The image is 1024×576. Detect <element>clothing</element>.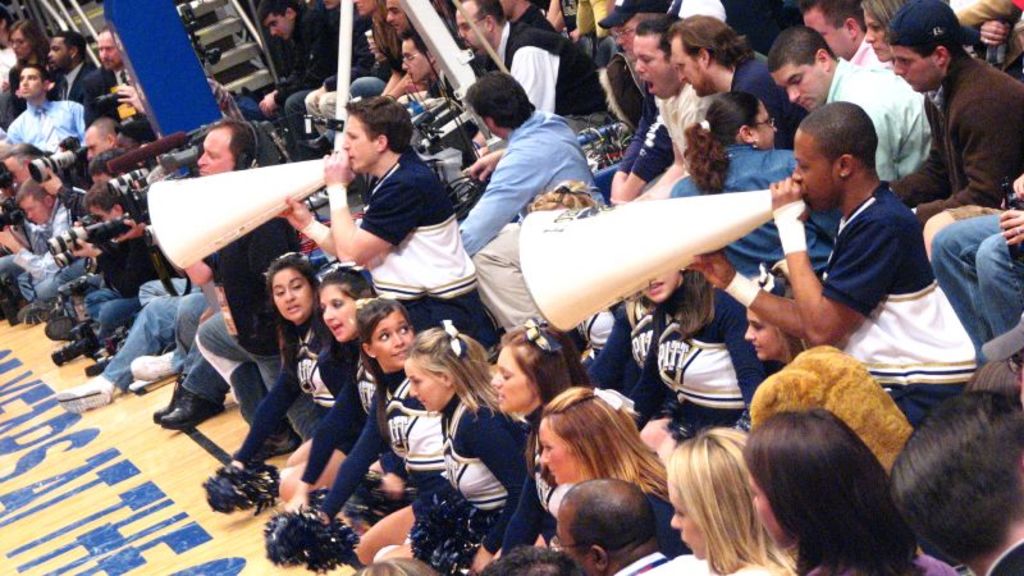
Detection: [left=844, top=33, right=895, bottom=68].
